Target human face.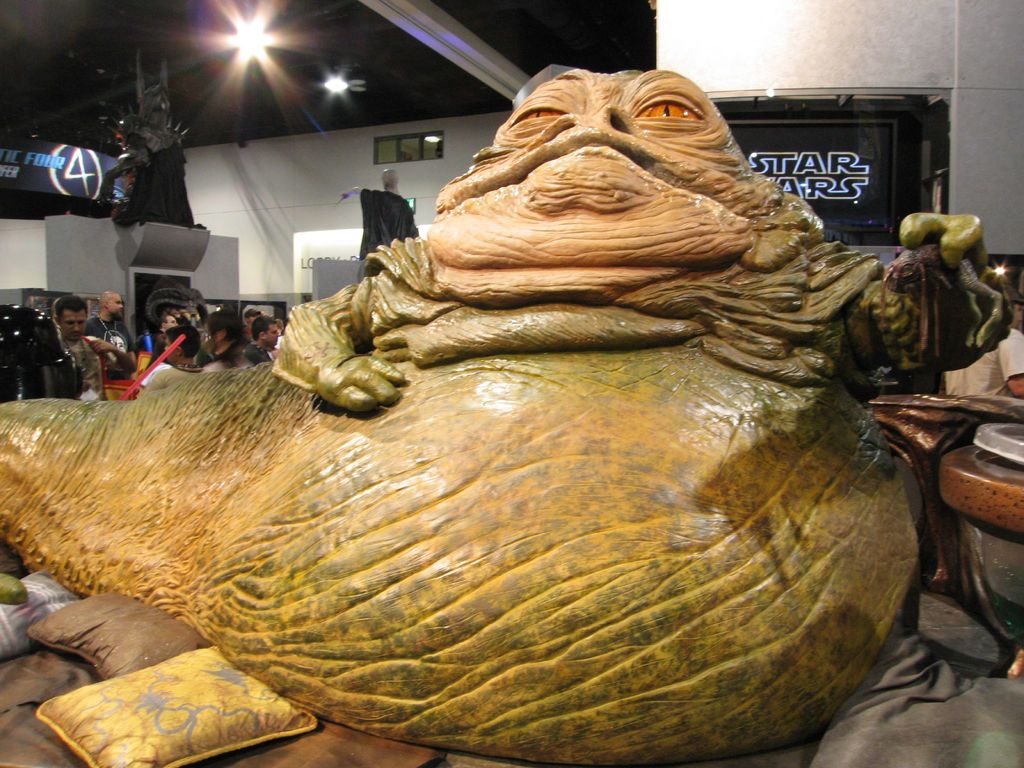
Target region: select_region(166, 314, 178, 326).
